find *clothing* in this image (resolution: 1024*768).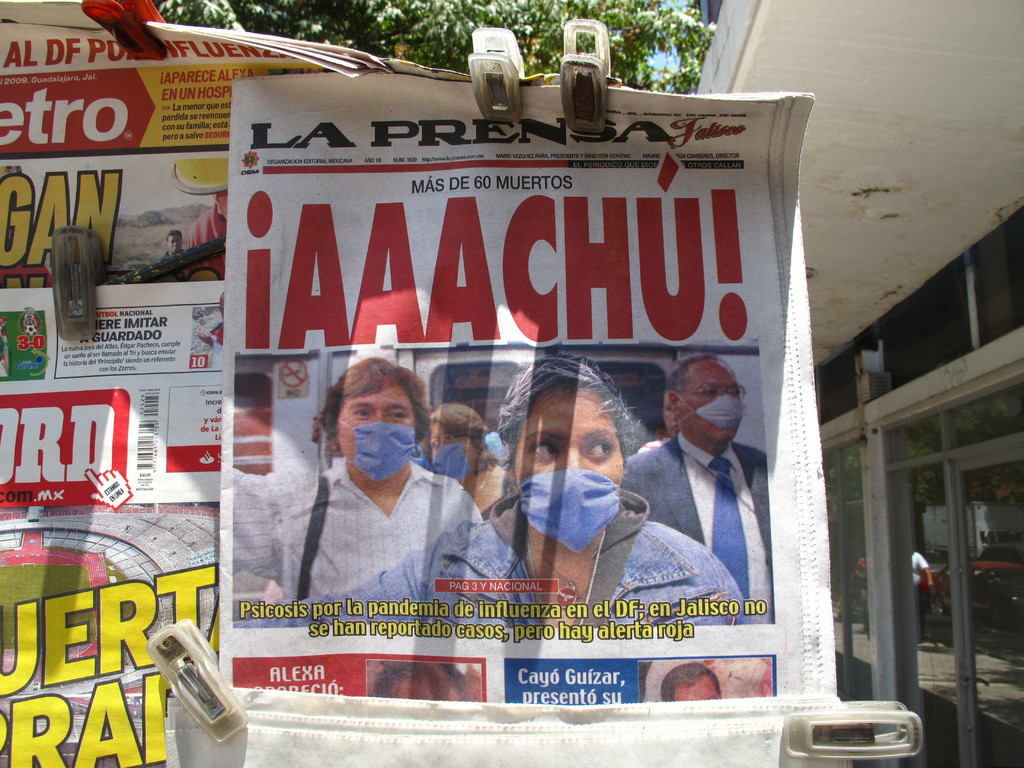
x1=186, y1=203, x2=229, y2=276.
